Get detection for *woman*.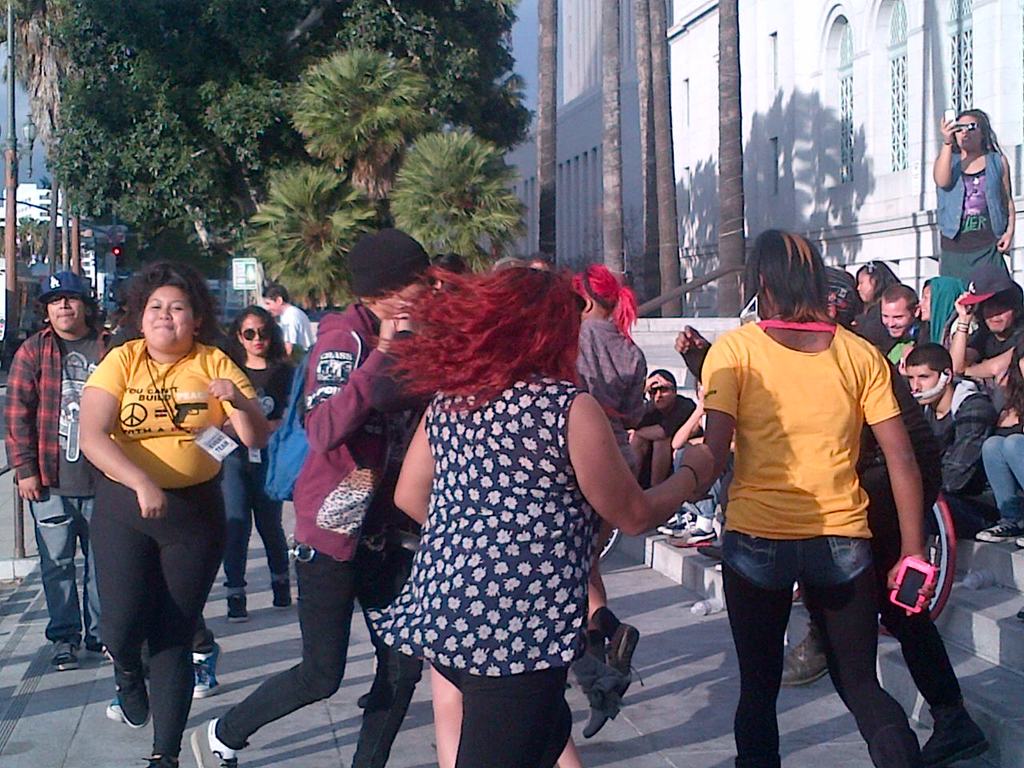
Detection: detection(225, 306, 297, 626).
